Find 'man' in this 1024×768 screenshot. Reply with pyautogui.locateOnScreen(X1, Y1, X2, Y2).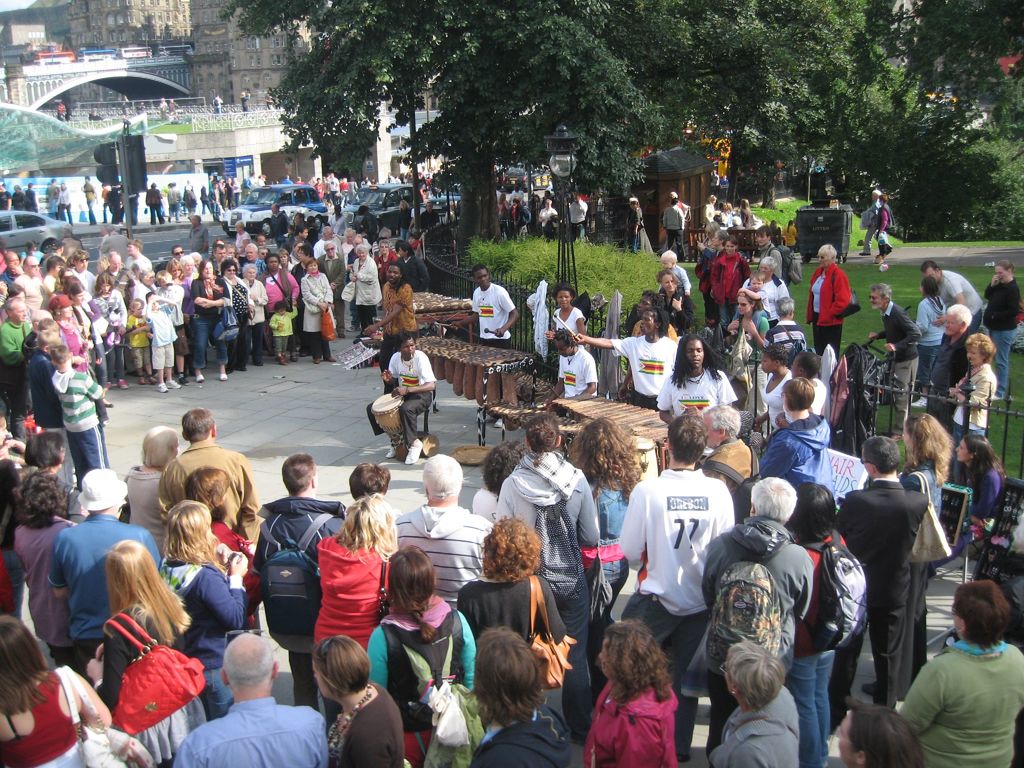
pyautogui.locateOnScreen(569, 305, 675, 408).
